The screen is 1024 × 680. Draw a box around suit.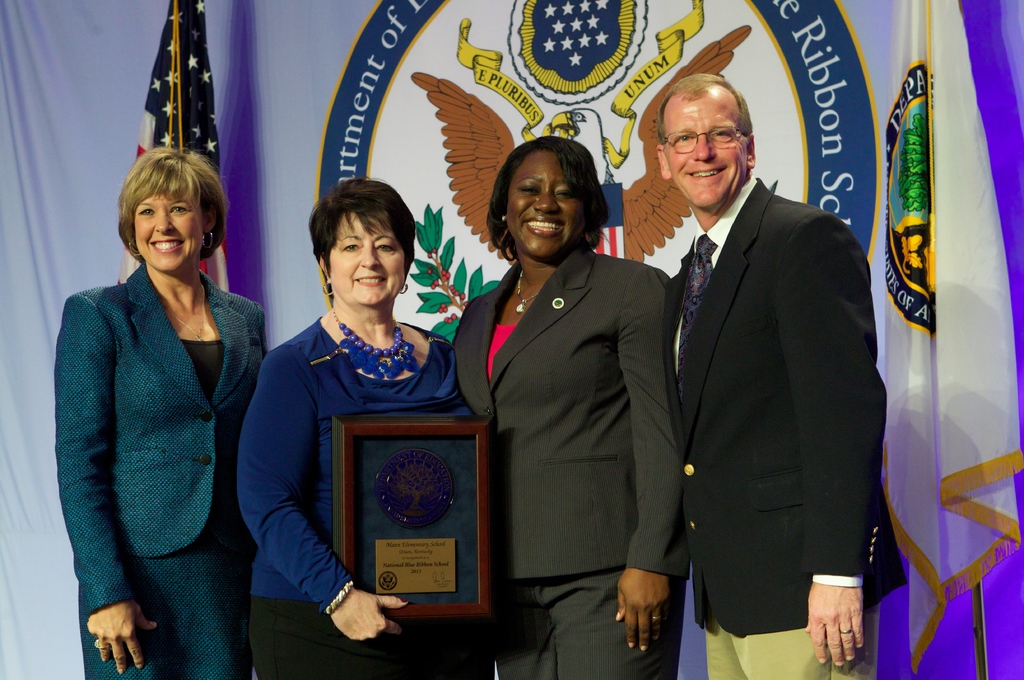
451/244/688/679.
